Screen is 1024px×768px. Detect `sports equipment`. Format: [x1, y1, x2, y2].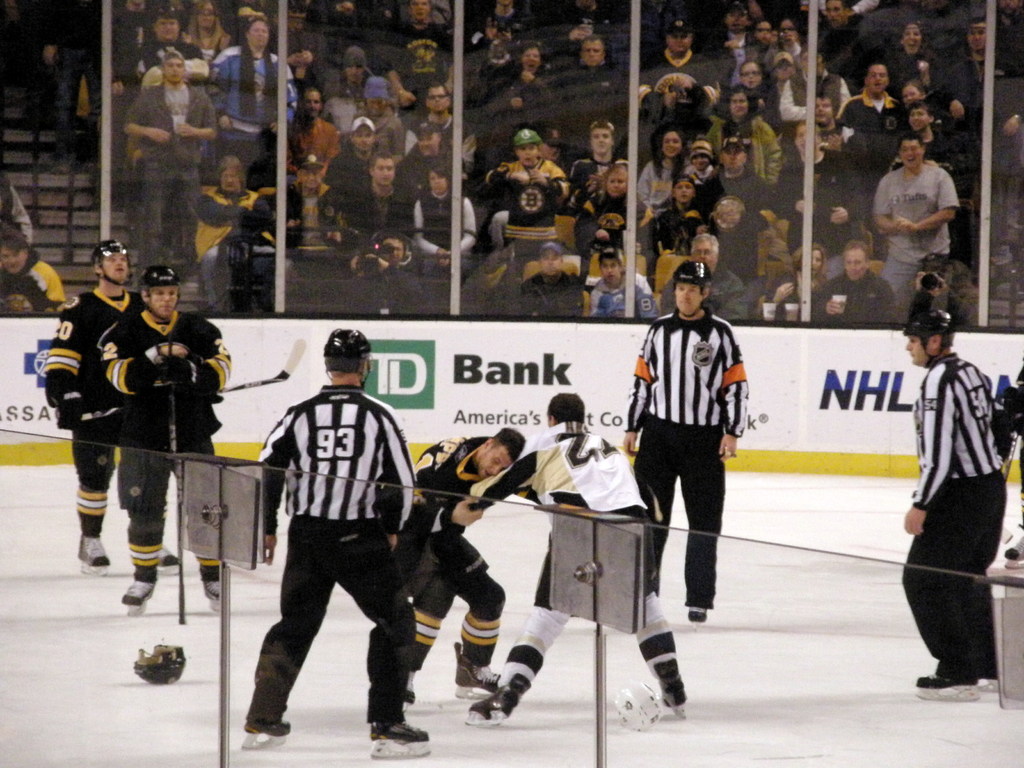
[614, 675, 655, 735].
